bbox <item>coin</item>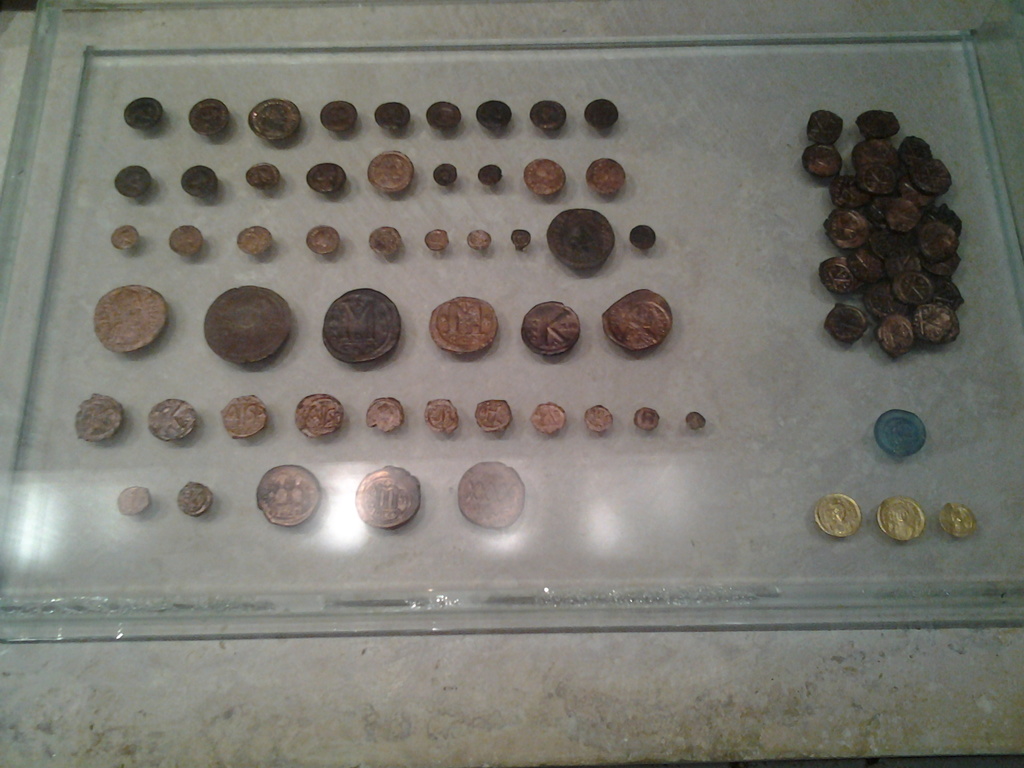
region(113, 225, 139, 253)
